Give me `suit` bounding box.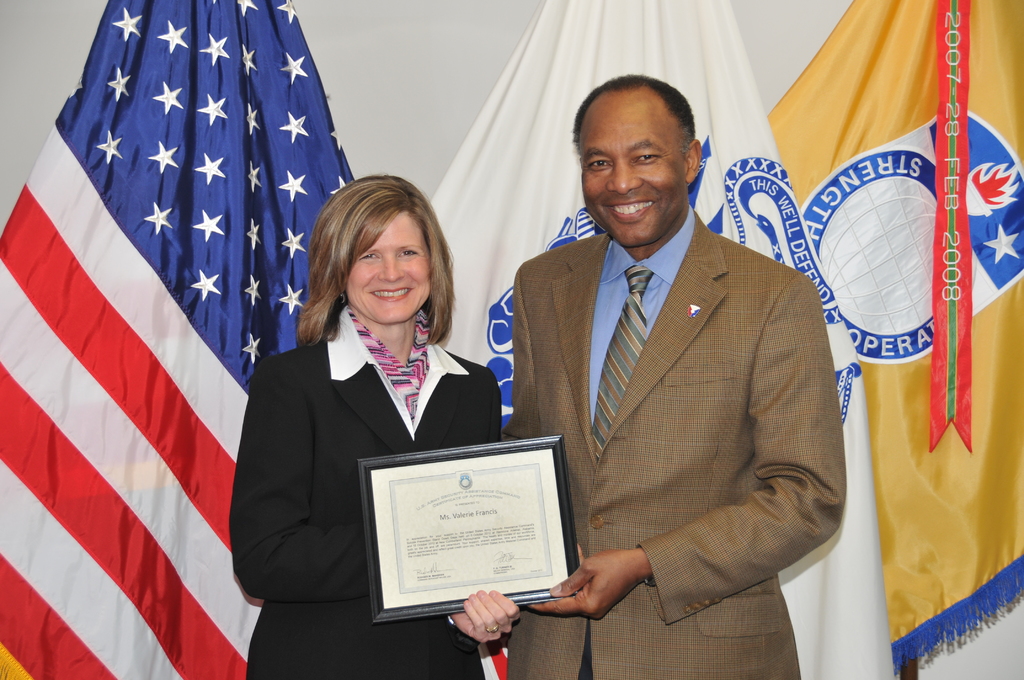
x1=225, y1=302, x2=505, y2=679.
